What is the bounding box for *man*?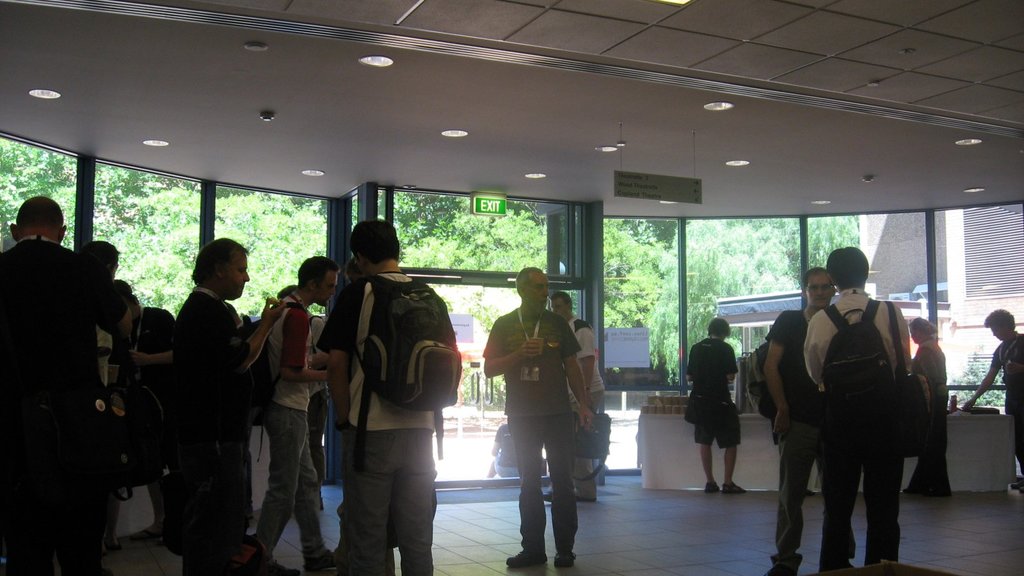
bbox=[543, 293, 609, 502].
